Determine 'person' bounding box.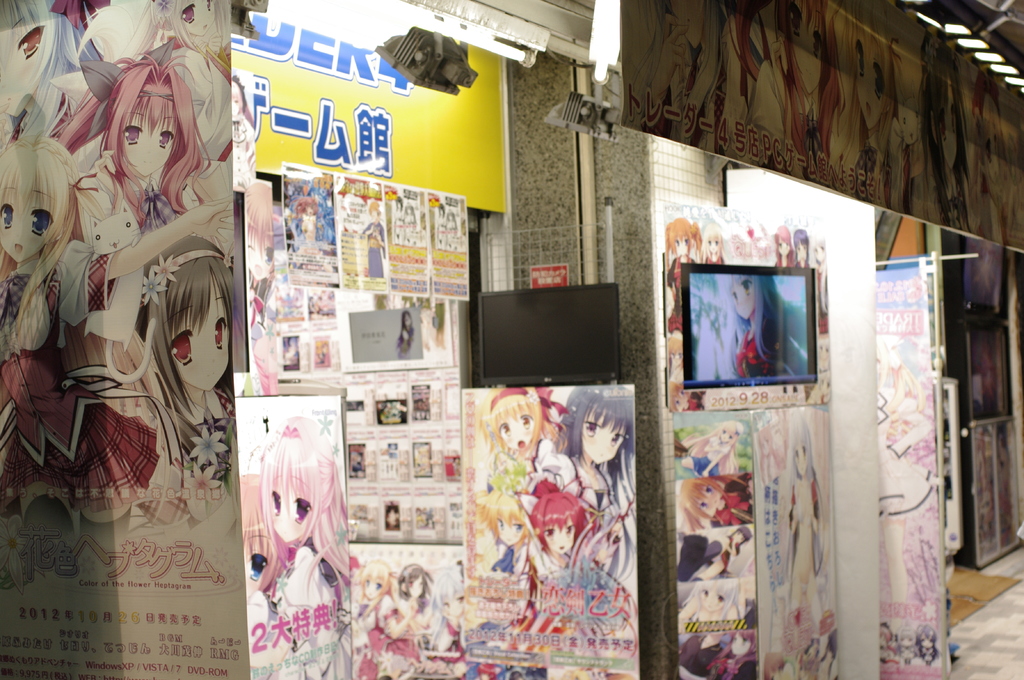
Determined: 67,53,213,264.
